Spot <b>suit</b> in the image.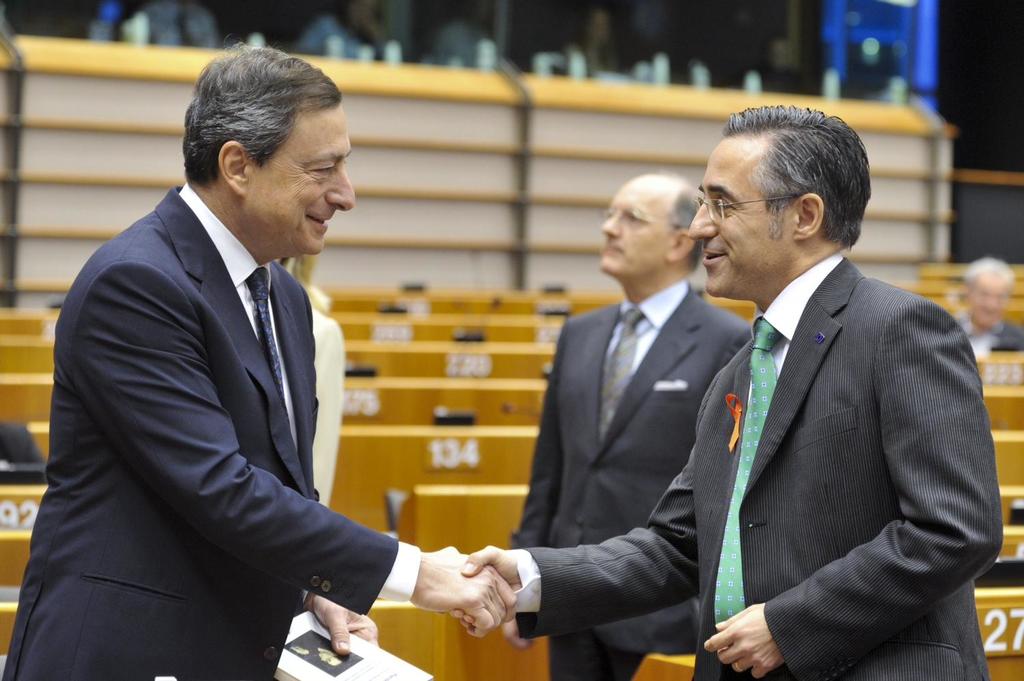
<b>suit</b> found at (x1=25, y1=76, x2=442, y2=680).
